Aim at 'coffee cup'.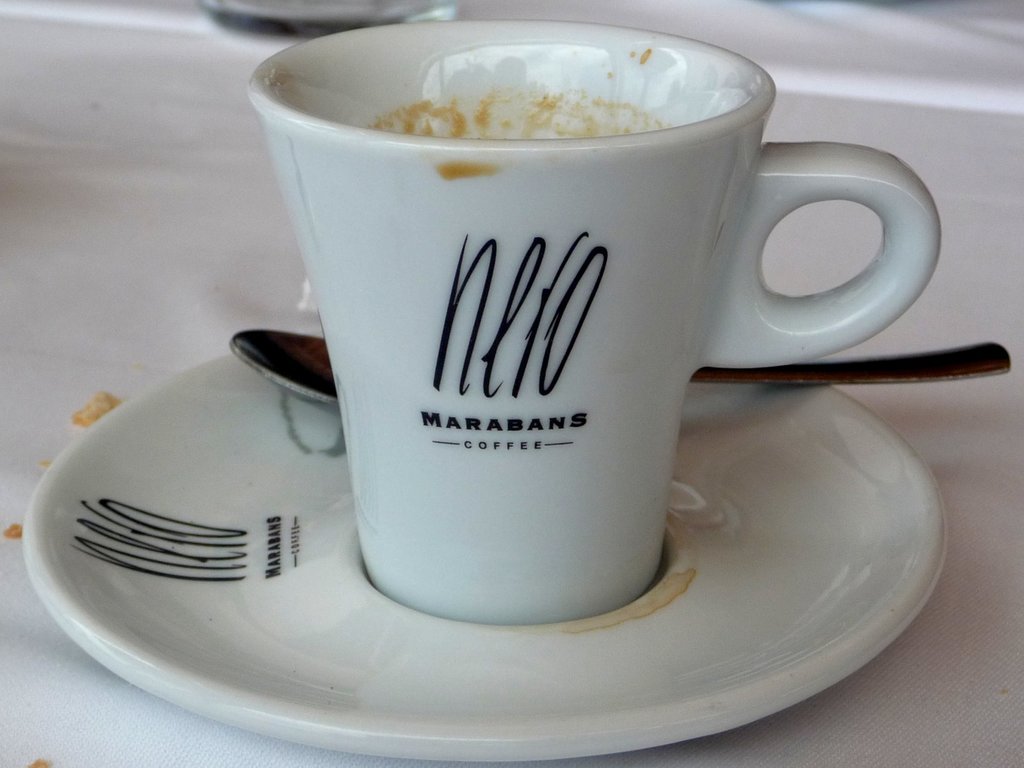
Aimed at 242,17,942,627.
